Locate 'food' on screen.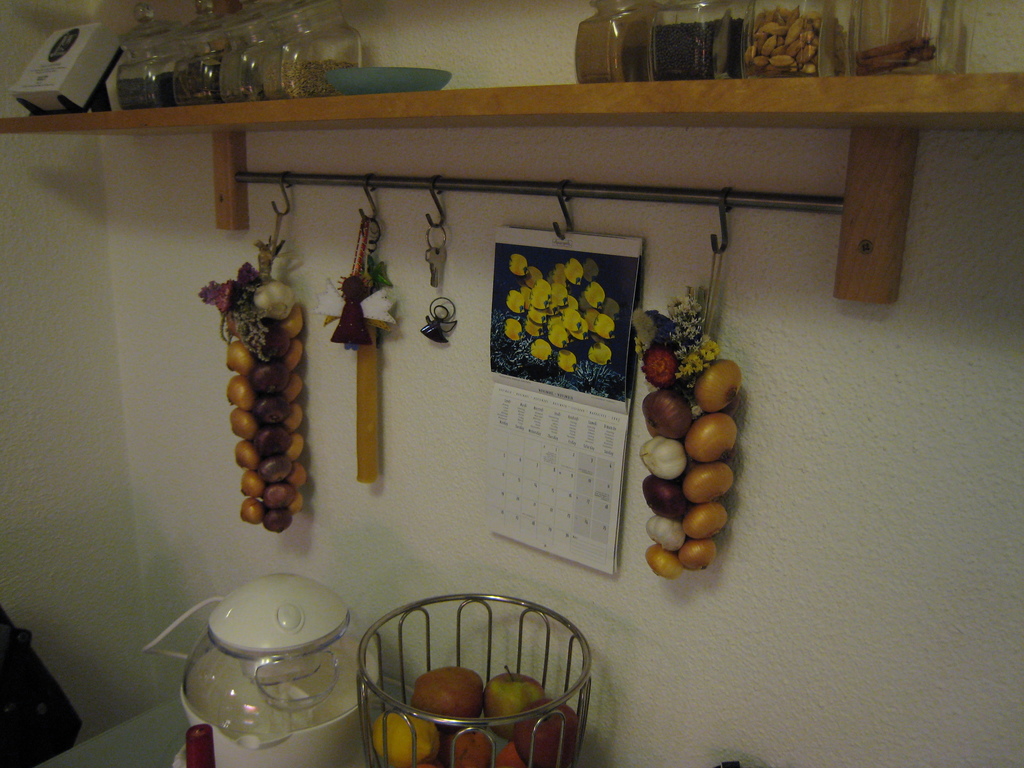
On screen at l=368, t=658, r=581, b=767.
